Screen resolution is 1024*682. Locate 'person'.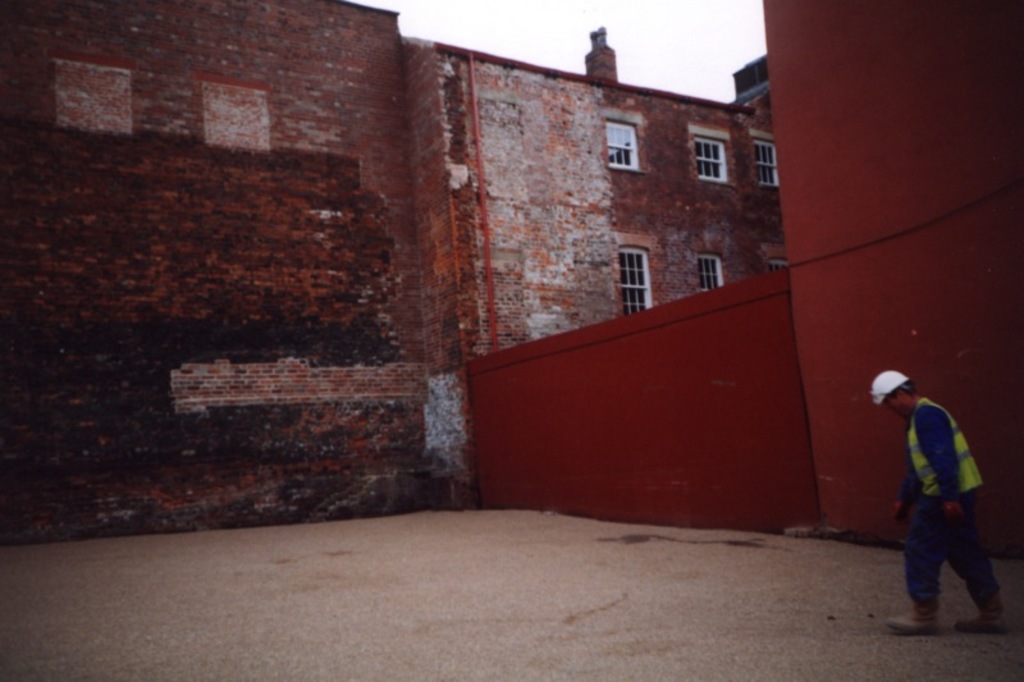
(888, 354, 997, 638).
